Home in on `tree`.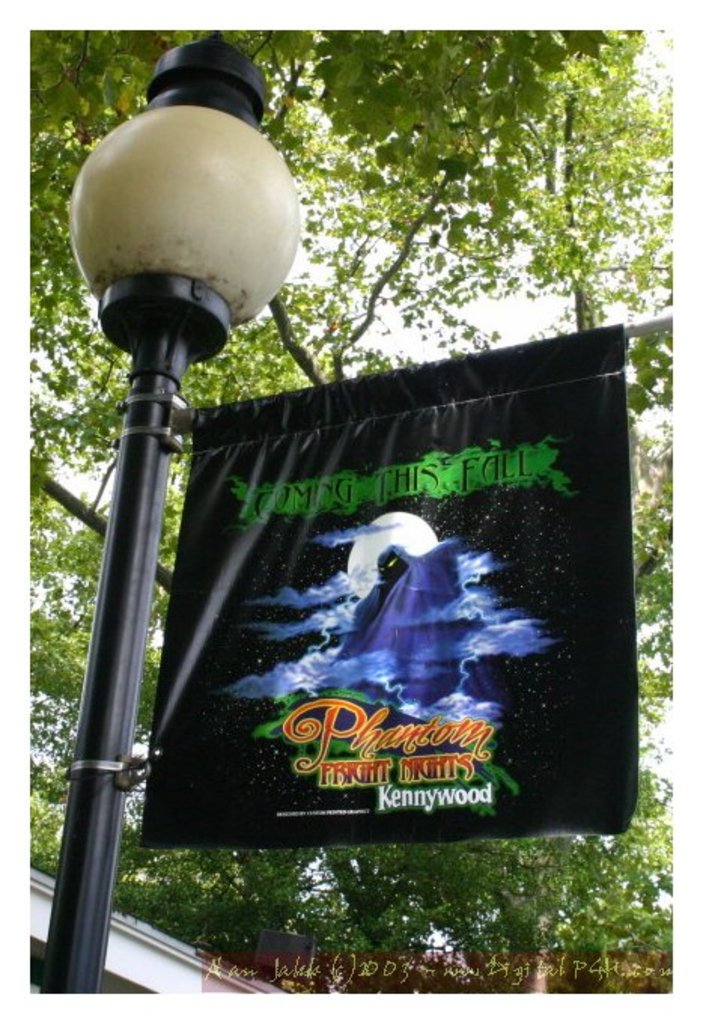
Homed in at Rect(24, 24, 679, 1001).
